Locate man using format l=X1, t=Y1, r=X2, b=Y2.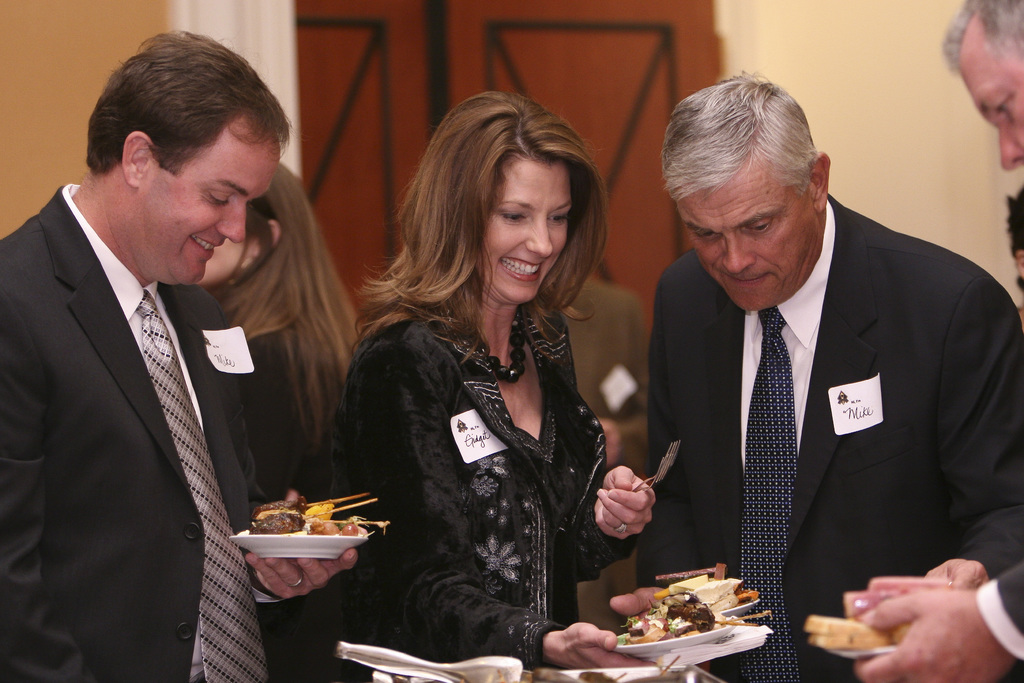
l=583, t=83, r=1023, b=682.
